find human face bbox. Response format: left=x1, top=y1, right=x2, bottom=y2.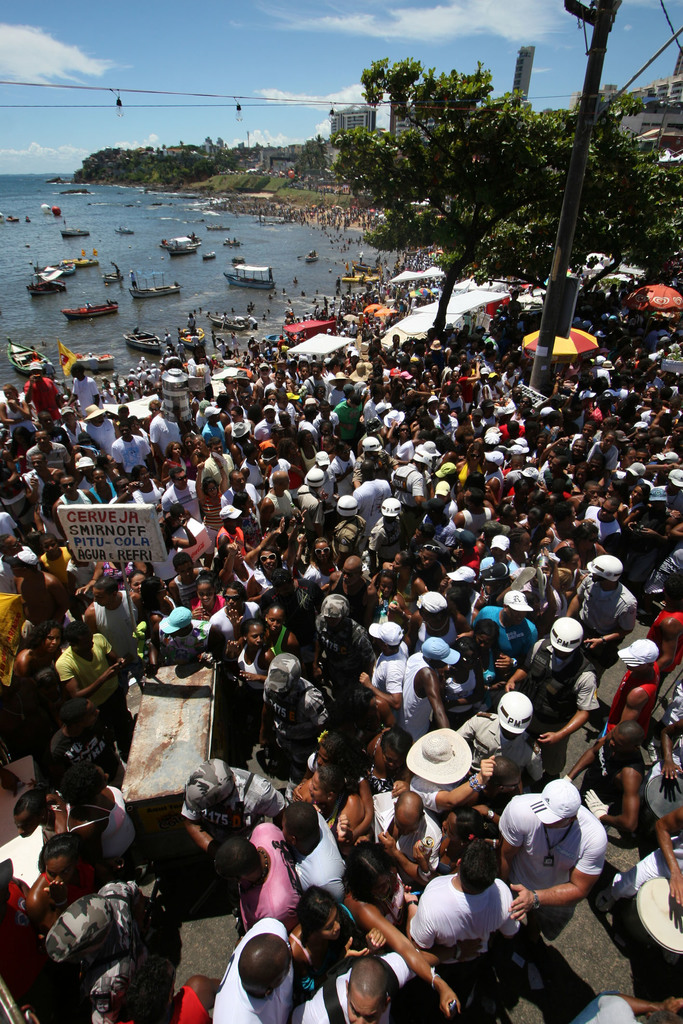
left=583, top=532, right=599, bottom=553.
